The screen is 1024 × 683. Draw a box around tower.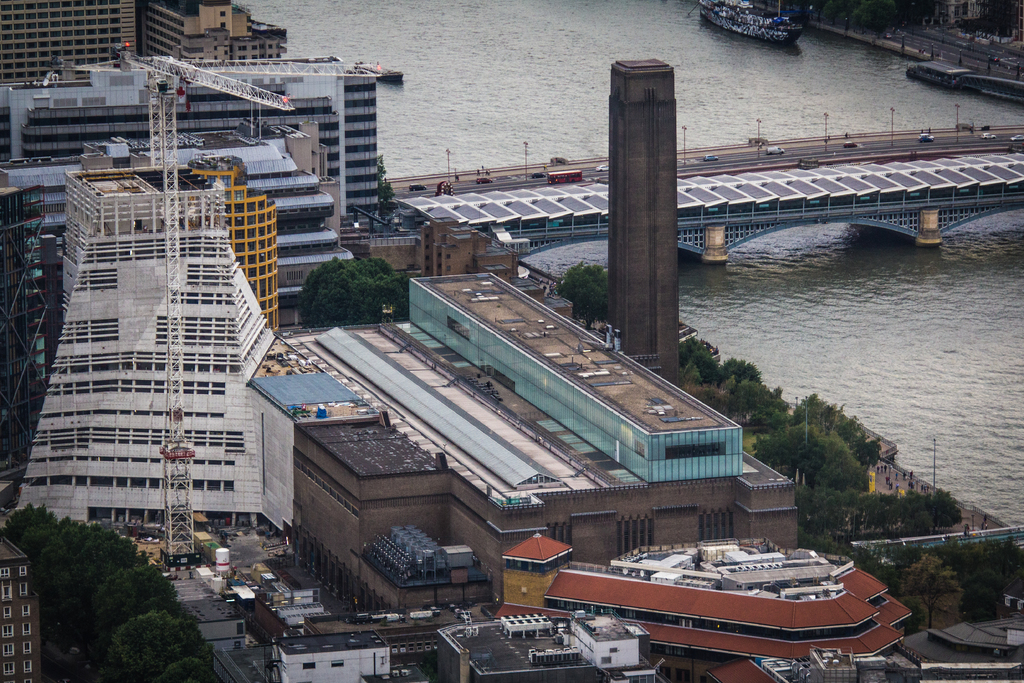
x1=19 y1=187 x2=315 y2=568.
